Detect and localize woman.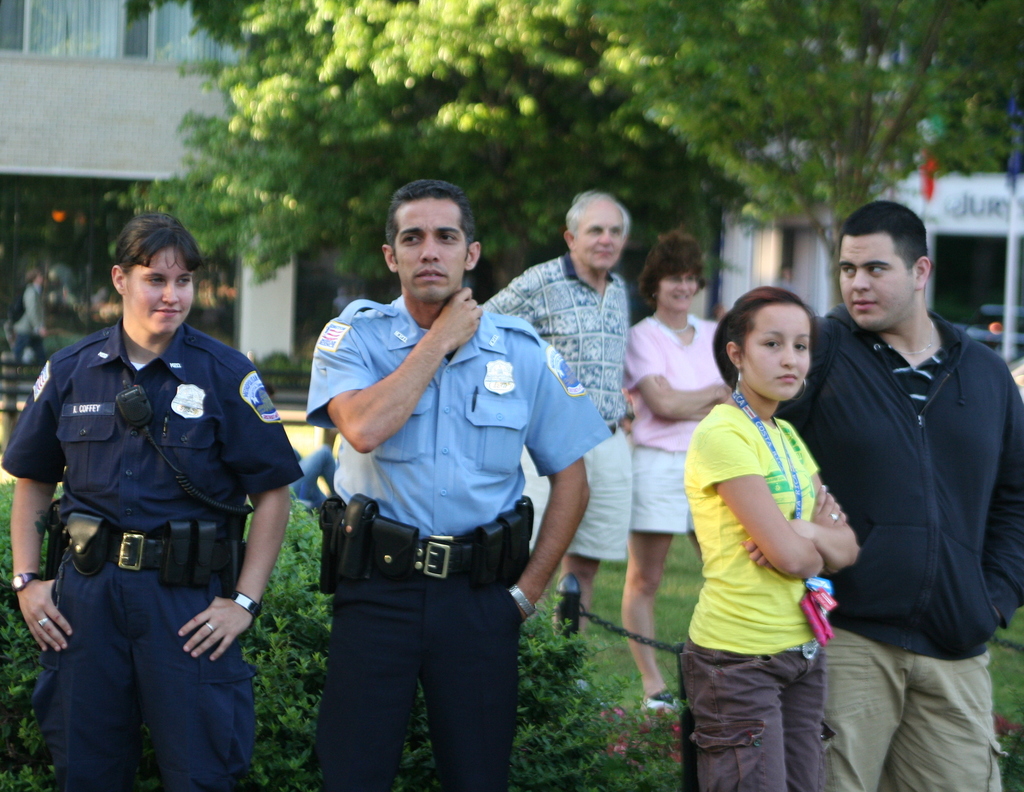
Localized at <region>678, 287, 860, 791</region>.
